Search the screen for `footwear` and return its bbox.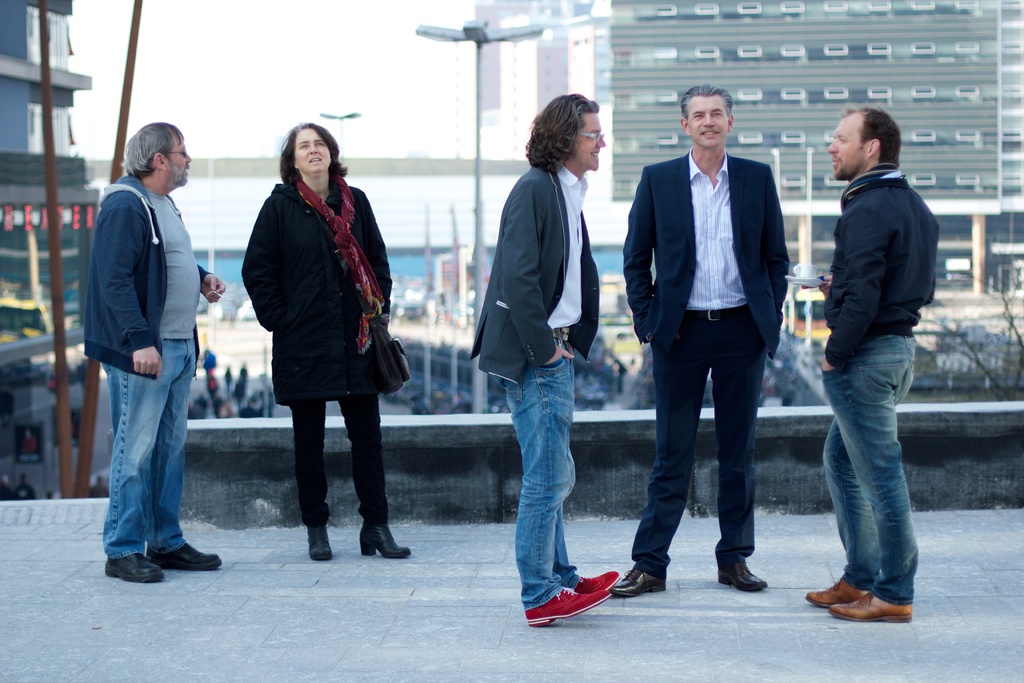
Found: [left=713, top=564, right=769, bottom=592].
